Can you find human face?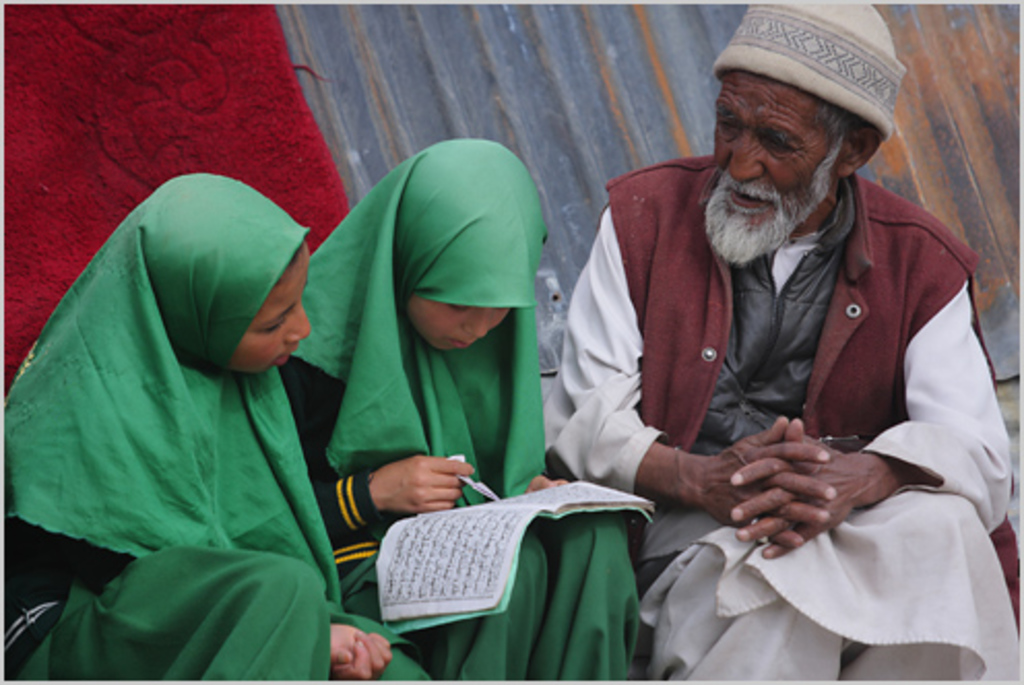
Yes, bounding box: [x1=712, y1=70, x2=844, y2=231].
